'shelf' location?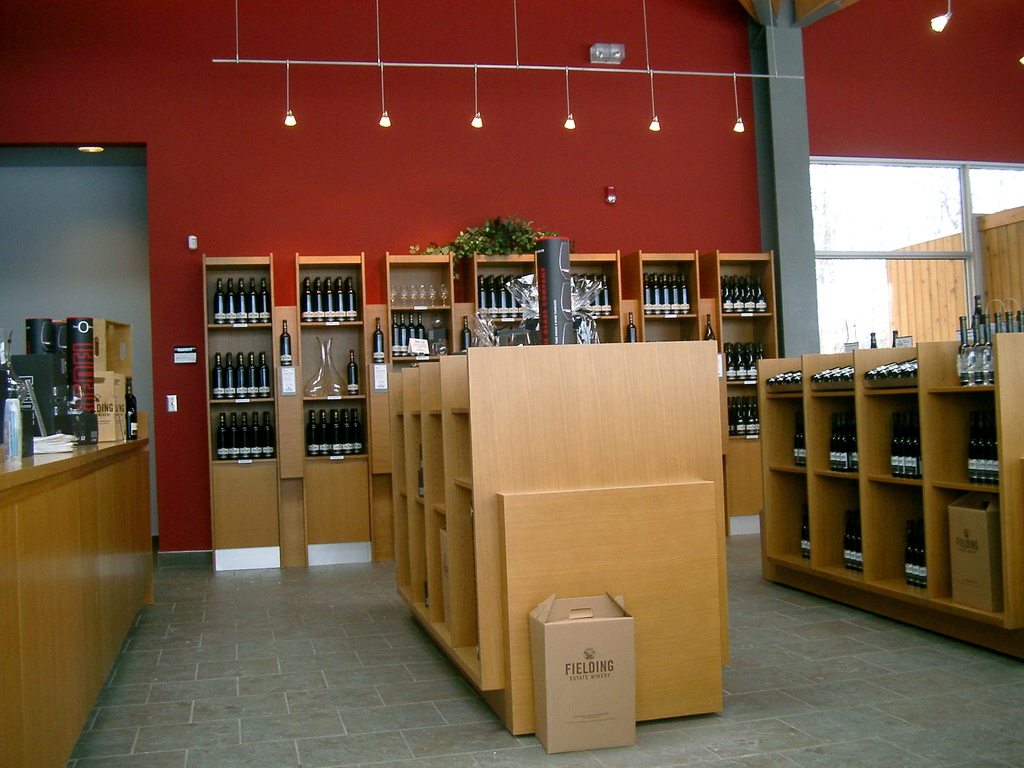
214, 387, 285, 463
